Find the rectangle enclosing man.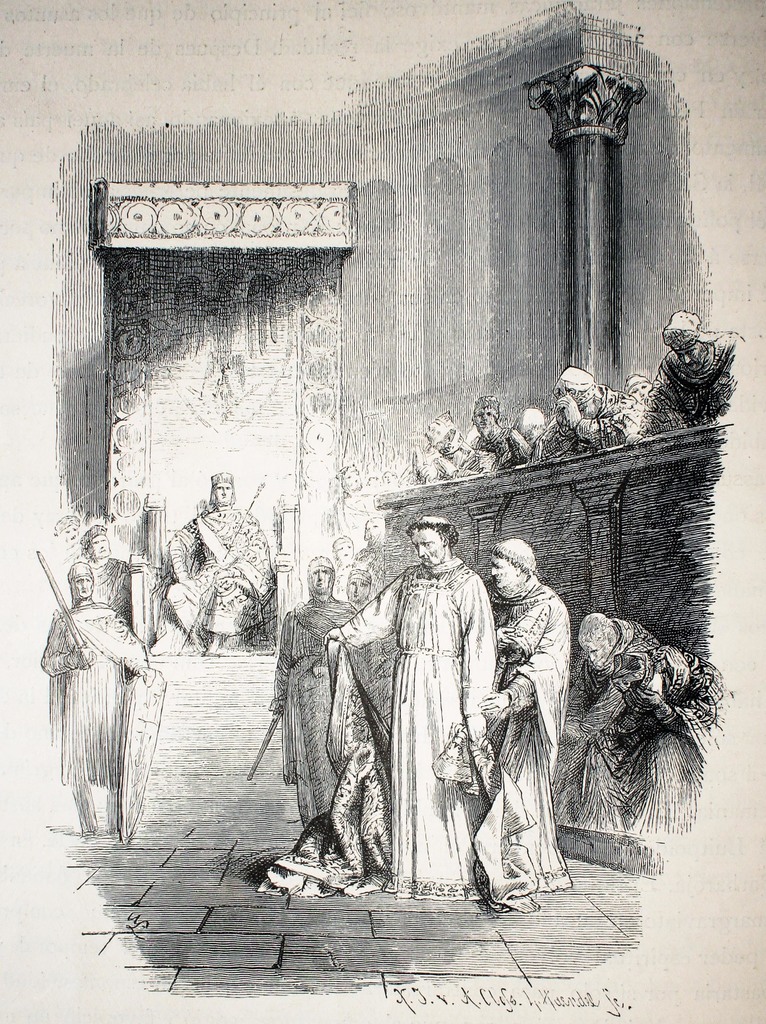
40 561 155 843.
